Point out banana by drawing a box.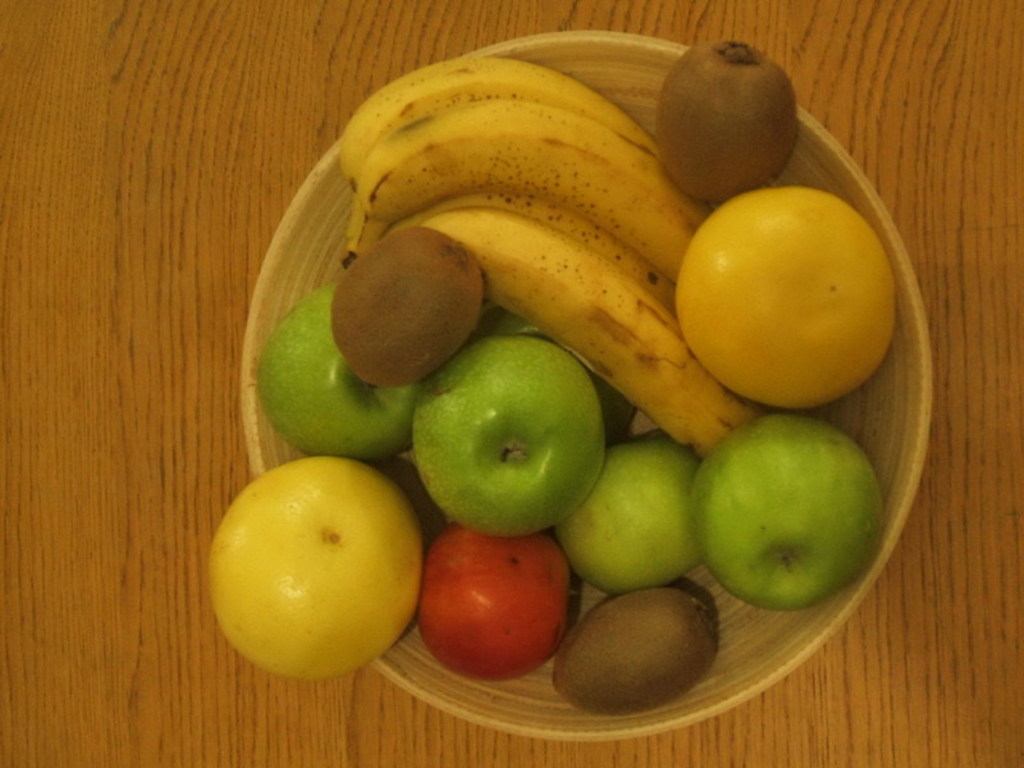
(420,211,767,461).
